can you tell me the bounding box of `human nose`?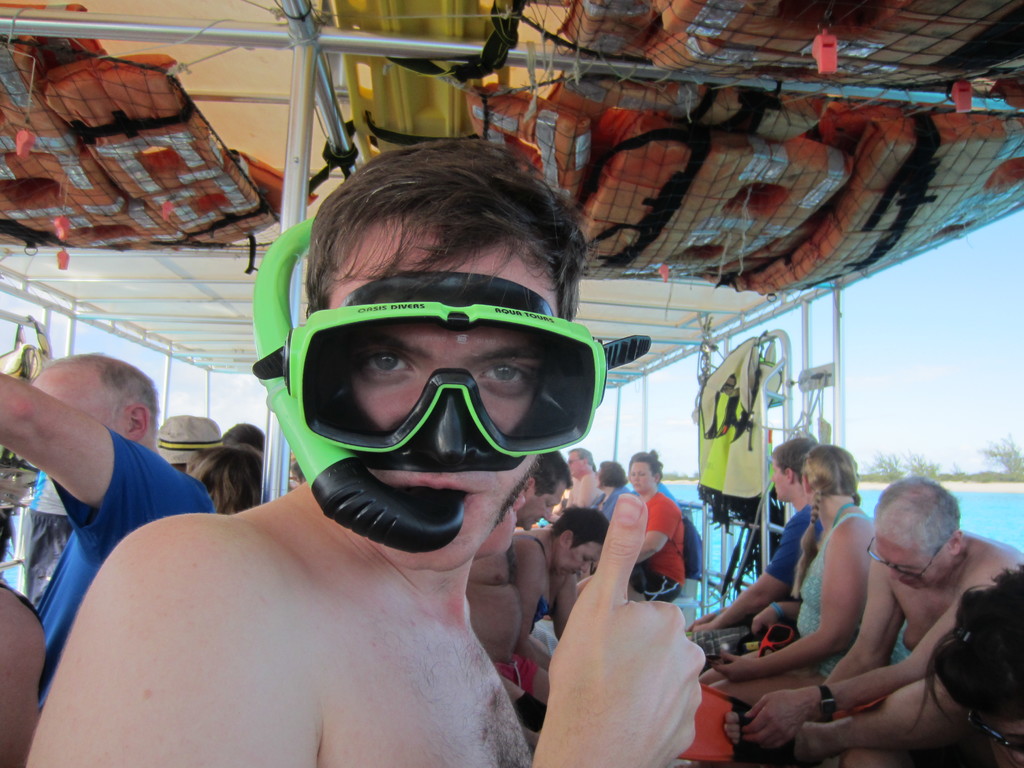
[892, 572, 903, 581].
